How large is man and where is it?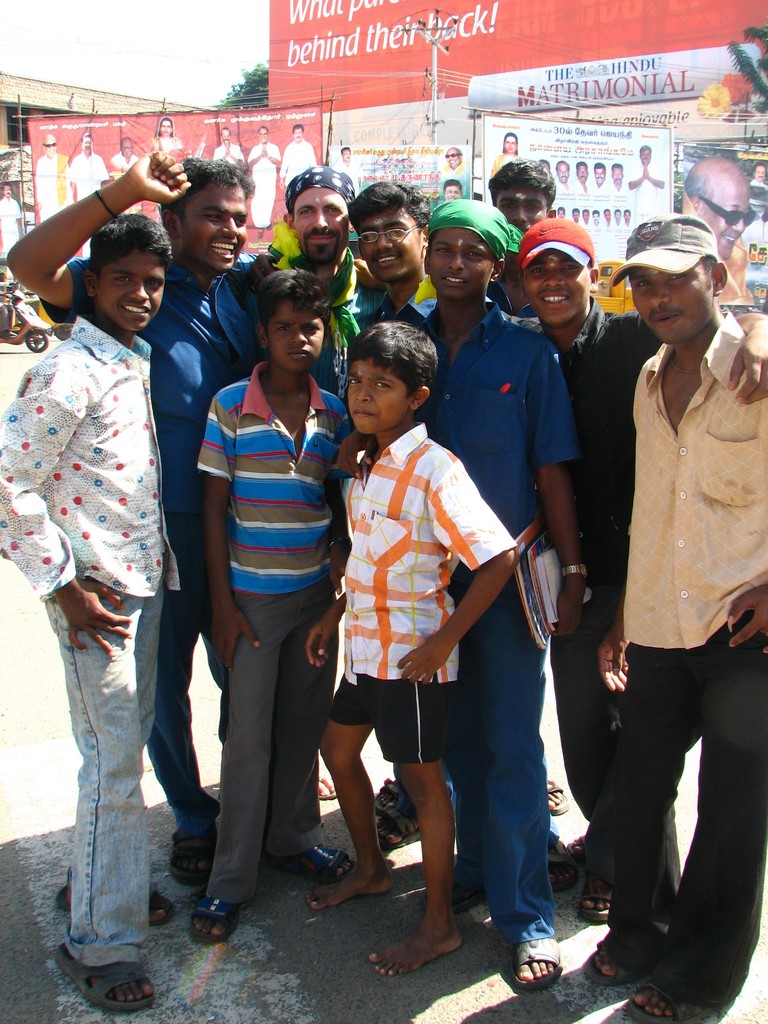
Bounding box: detection(109, 137, 138, 170).
